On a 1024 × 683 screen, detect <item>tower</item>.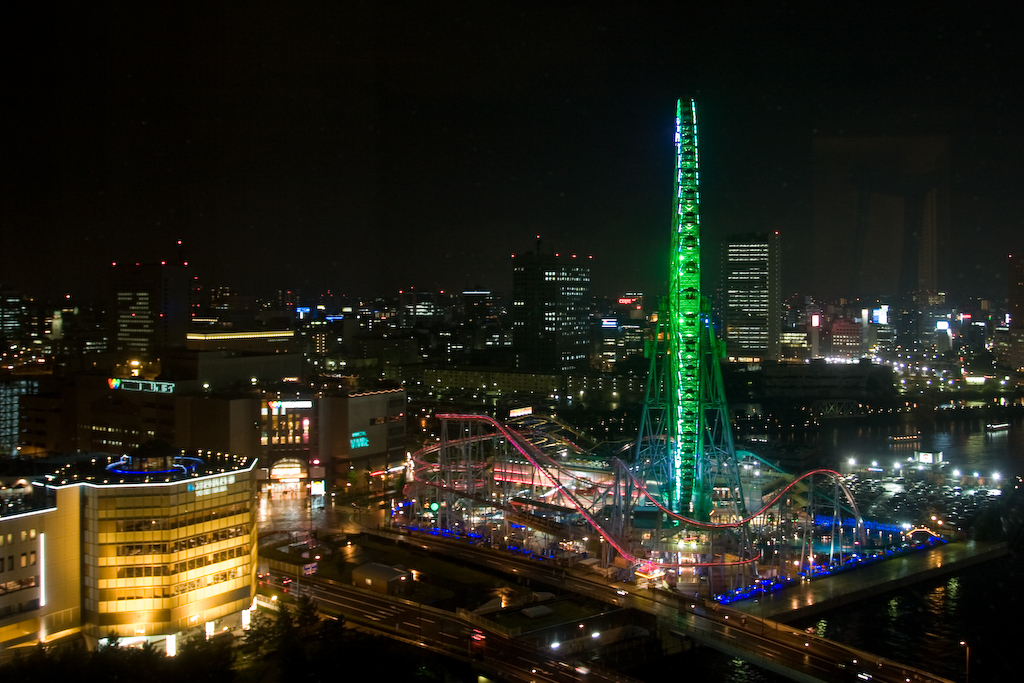
select_region(717, 231, 780, 361).
